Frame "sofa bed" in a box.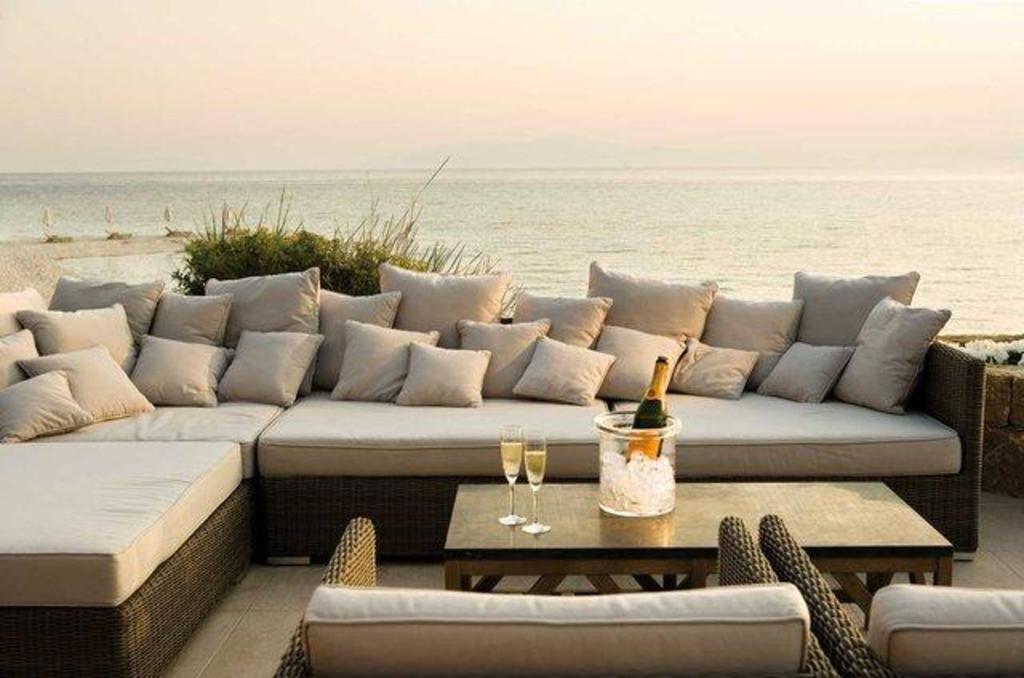
locate(0, 312, 986, 676).
